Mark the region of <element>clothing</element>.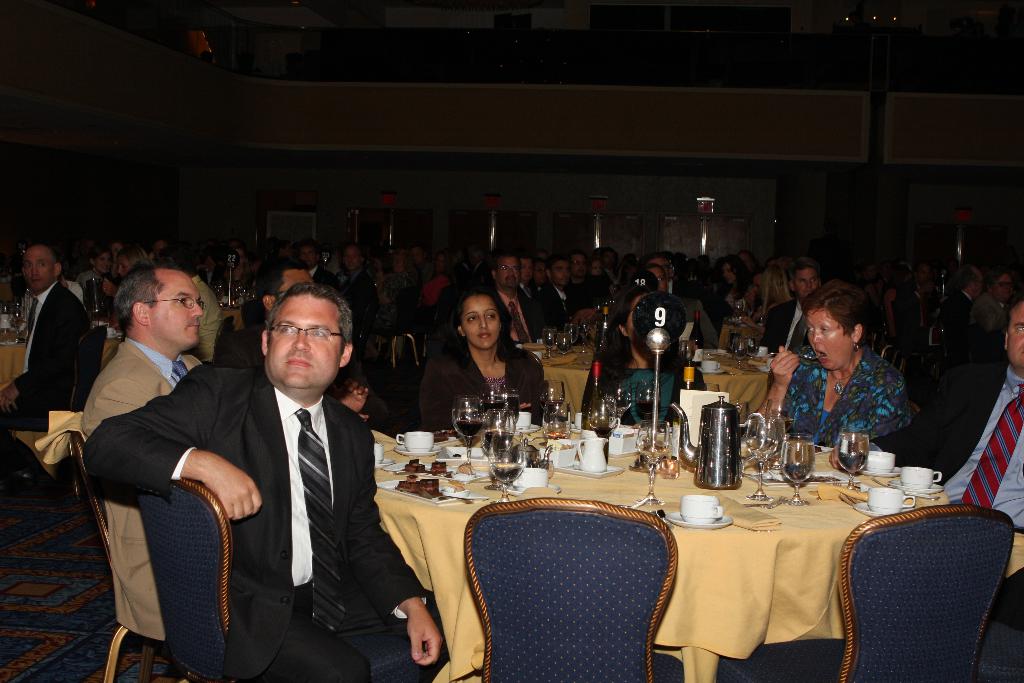
Region: left=68, top=331, right=202, bottom=639.
